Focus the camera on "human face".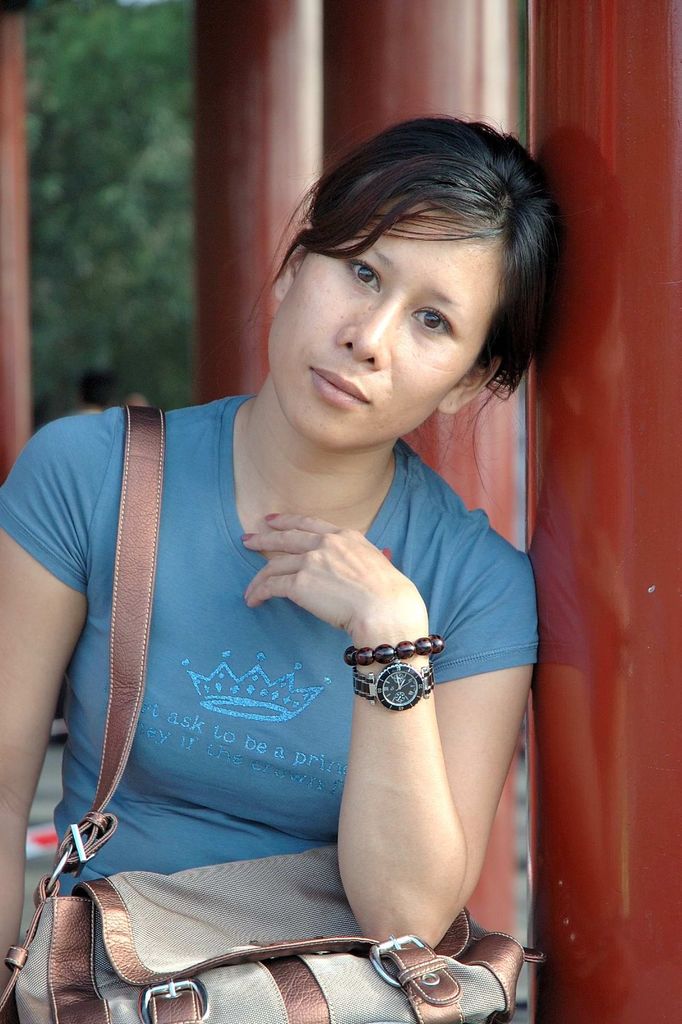
Focus region: rect(259, 244, 495, 452).
